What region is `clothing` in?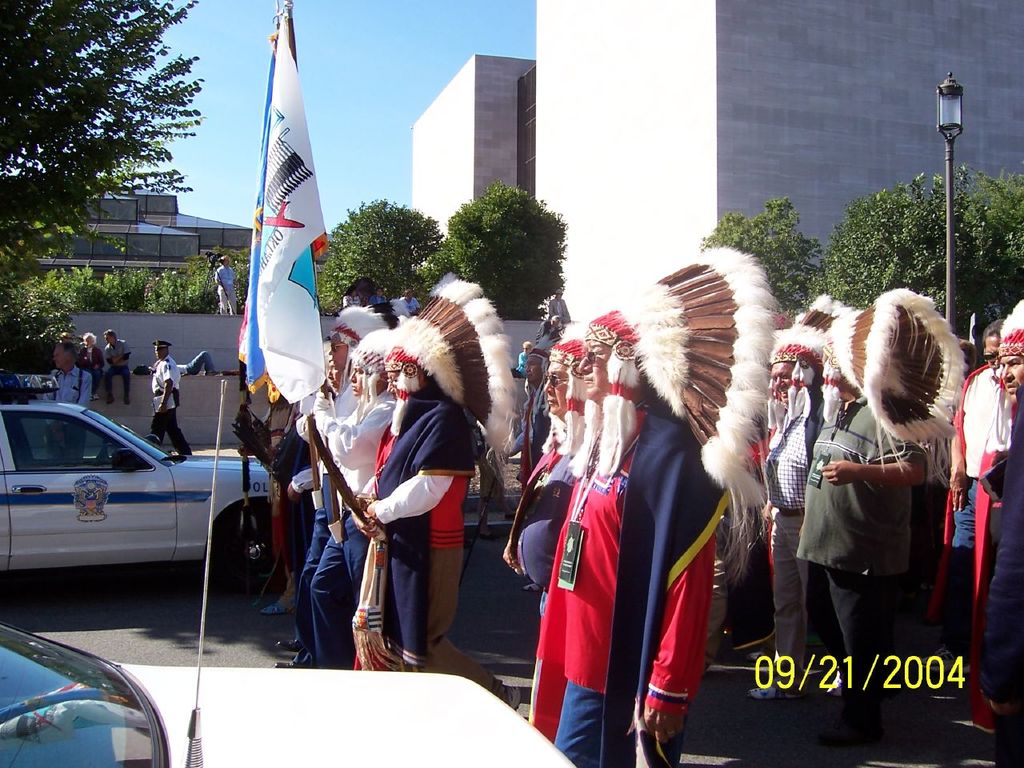
Rect(782, 390, 917, 730).
